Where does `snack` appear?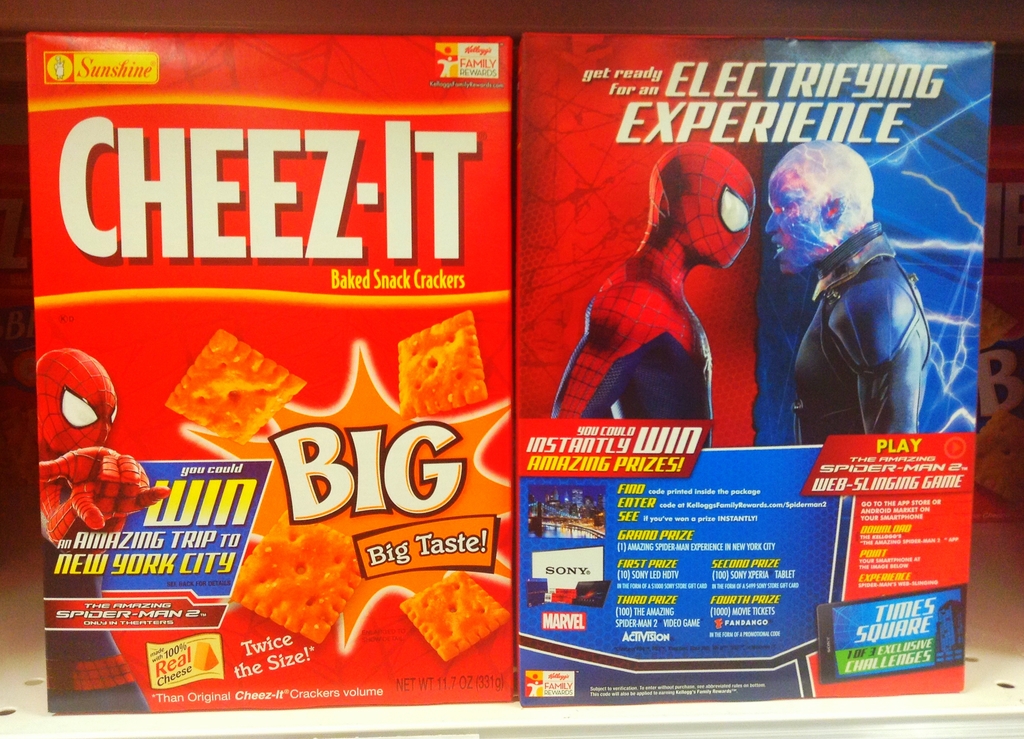
Appears at 401, 564, 508, 653.
